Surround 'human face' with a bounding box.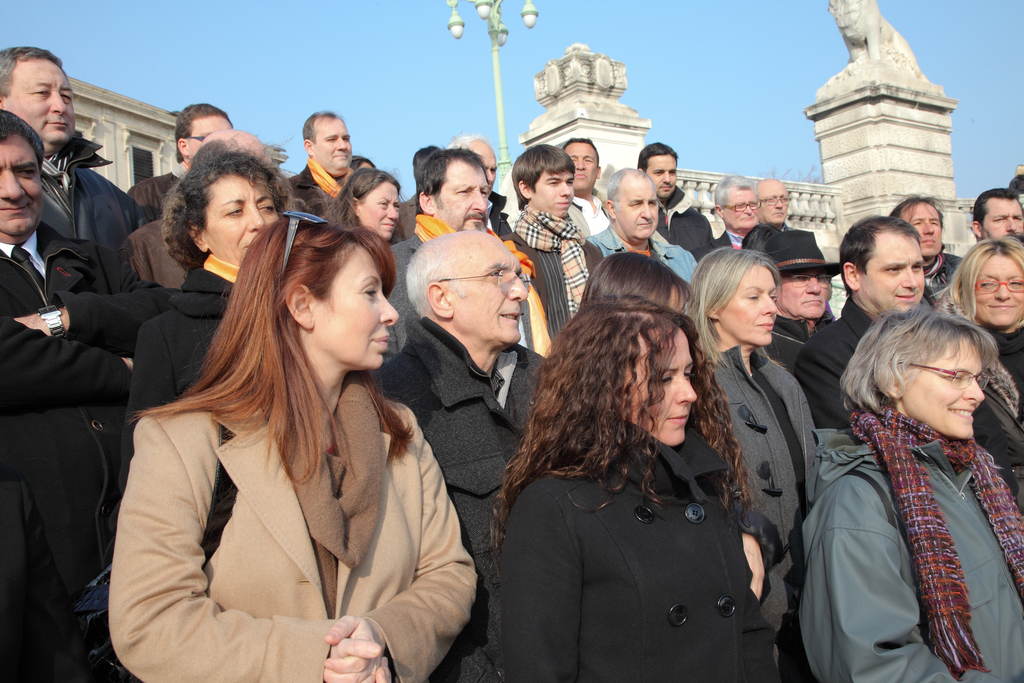
(left=358, top=183, right=401, bottom=243).
